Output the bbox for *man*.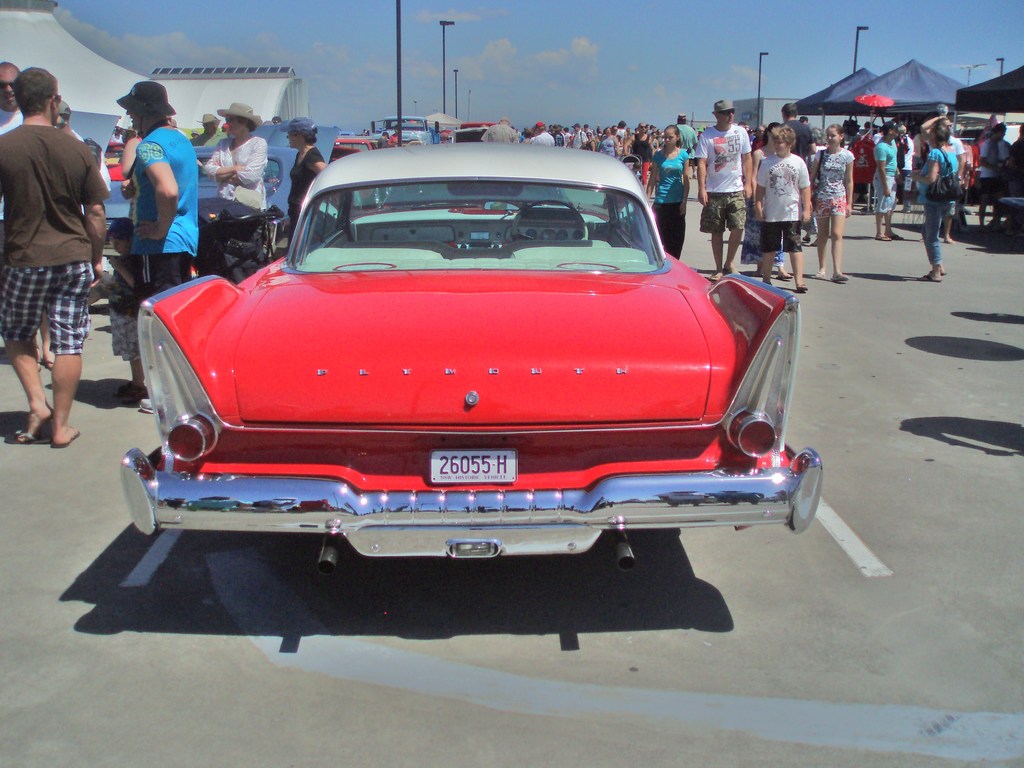
(571, 122, 588, 147).
